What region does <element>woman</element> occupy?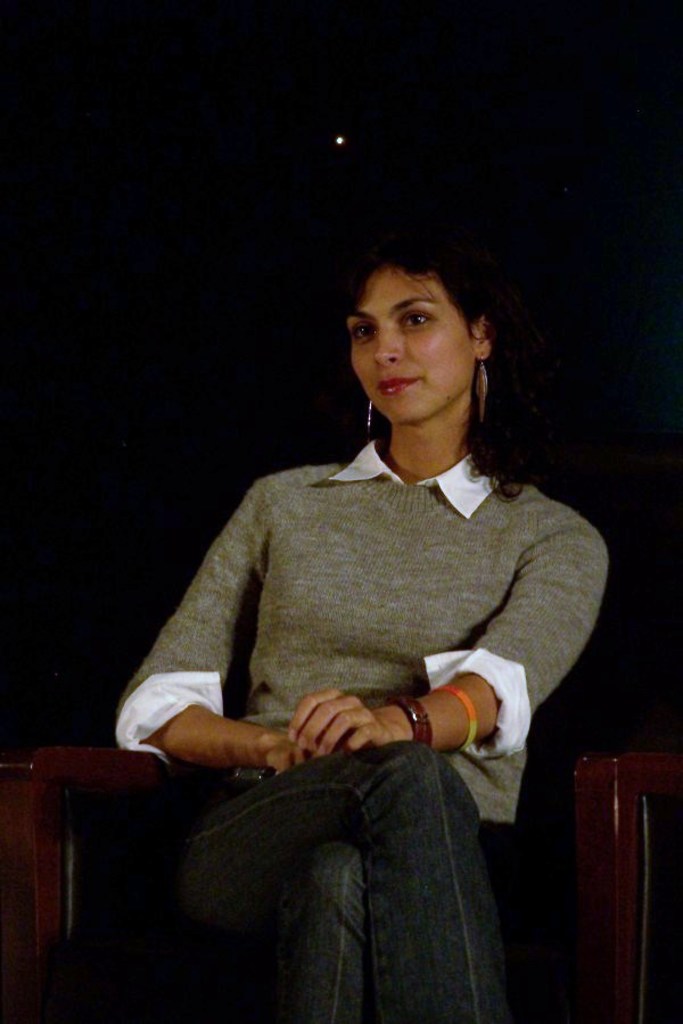
<region>120, 258, 570, 1000</region>.
